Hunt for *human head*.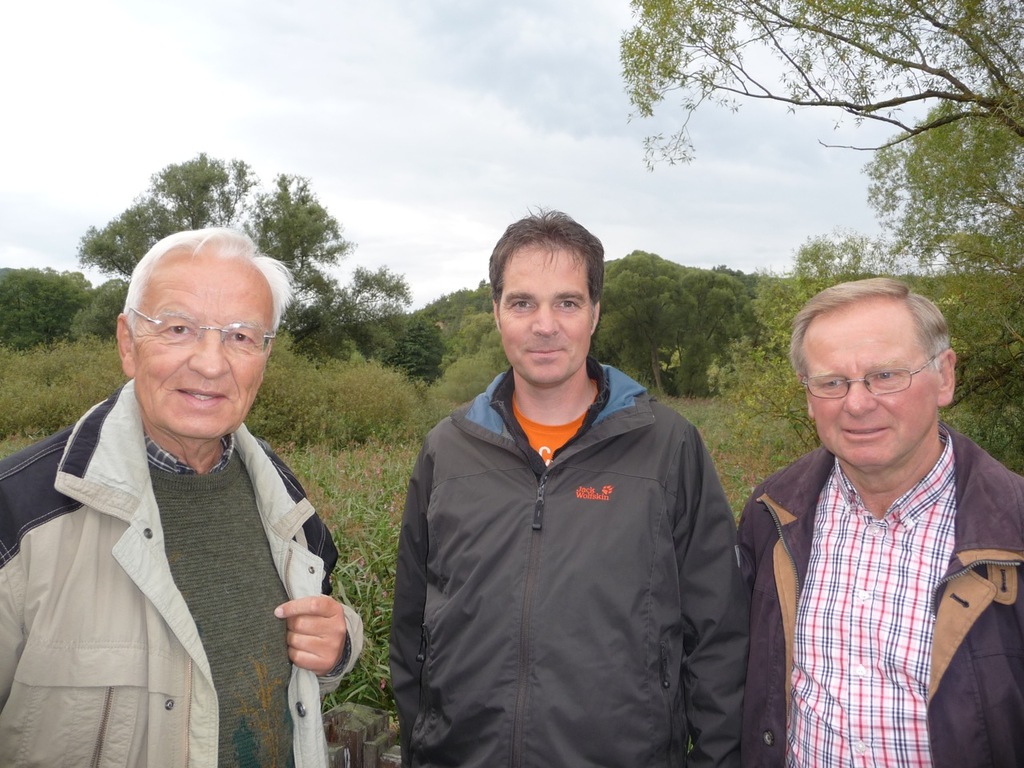
Hunted down at bbox=[116, 223, 298, 437].
